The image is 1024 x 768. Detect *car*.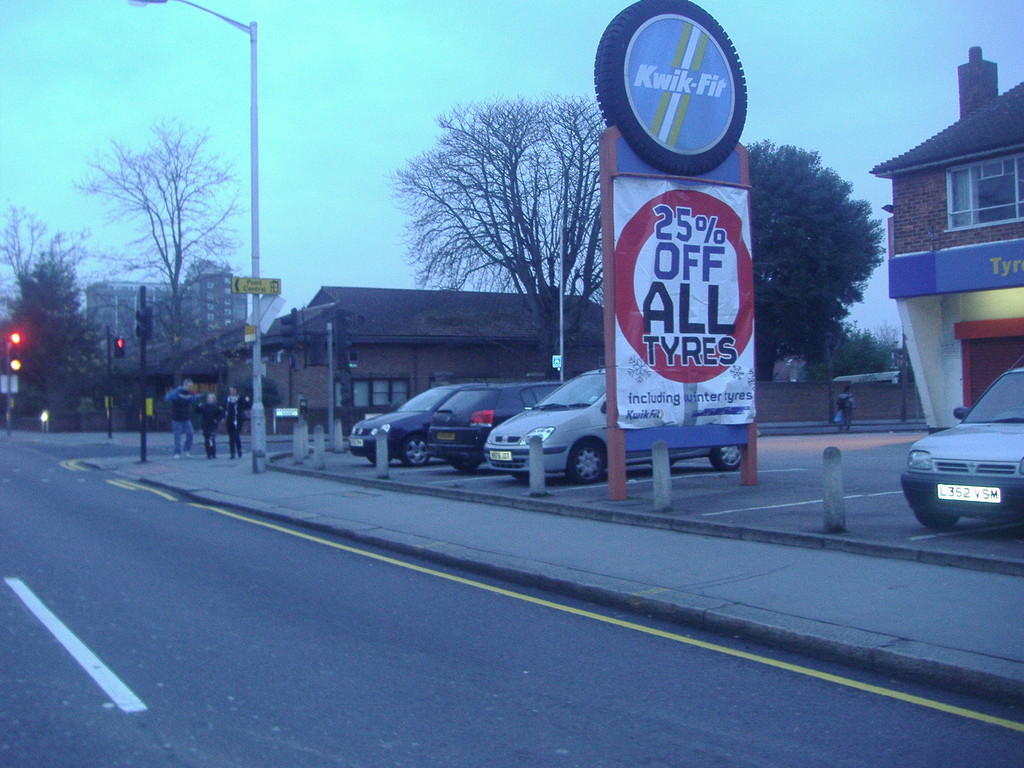
Detection: x1=484 y1=363 x2=764 y2=486.
